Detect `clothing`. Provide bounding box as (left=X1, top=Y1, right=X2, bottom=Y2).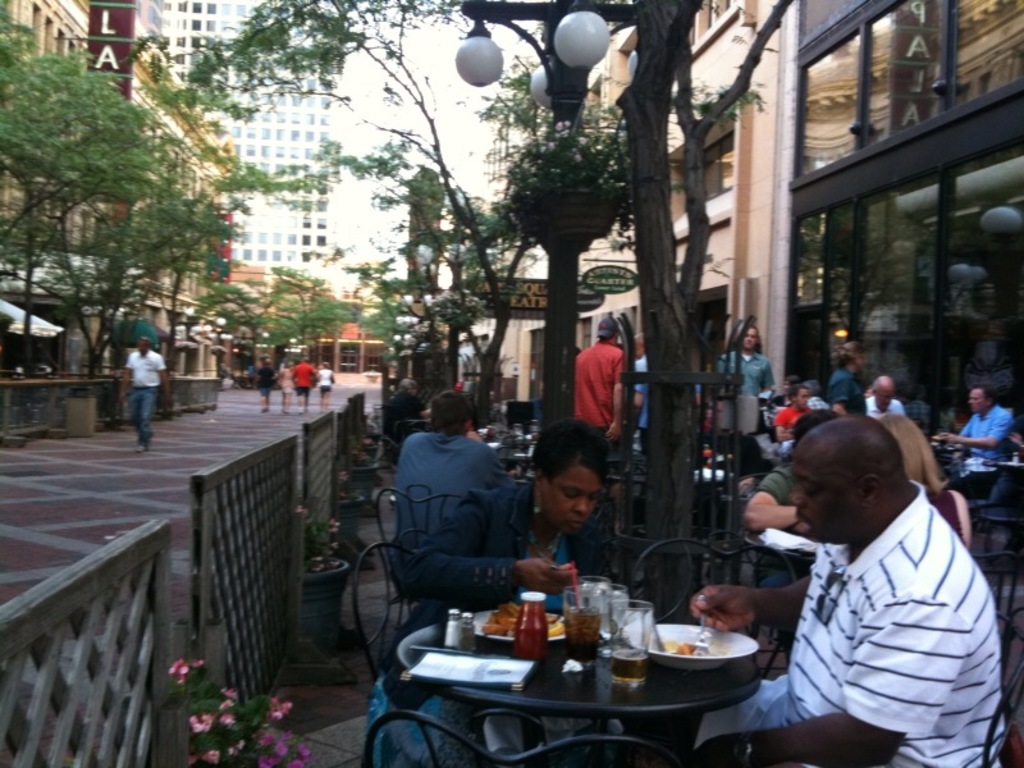
(left=712, top=351, right=774, bottom=399).
